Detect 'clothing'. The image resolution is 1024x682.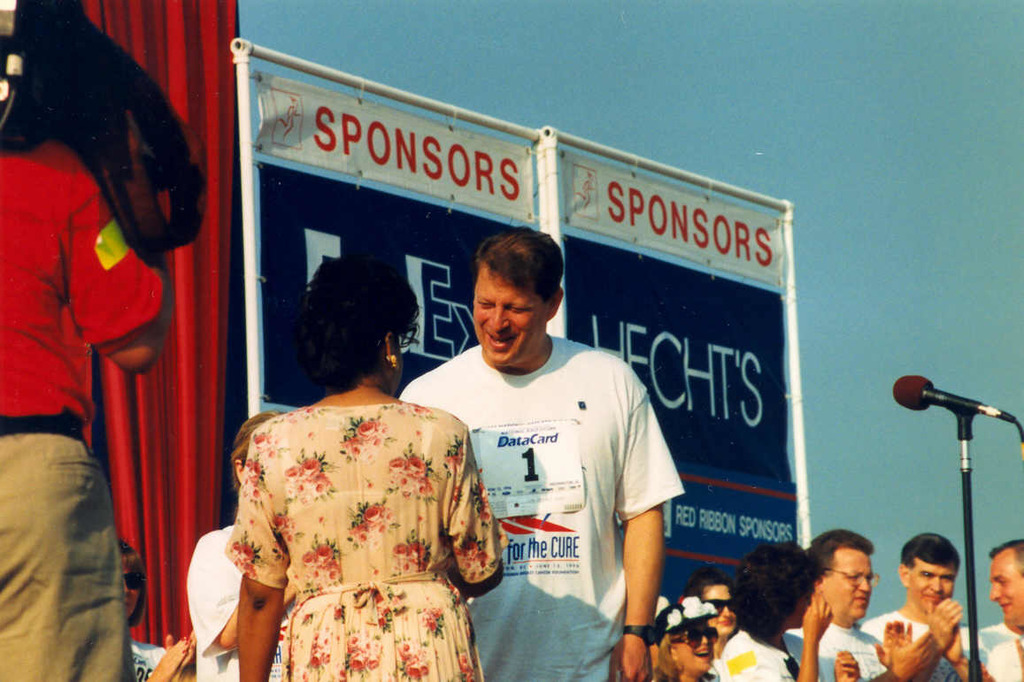
(130, 628, 171, 681).
